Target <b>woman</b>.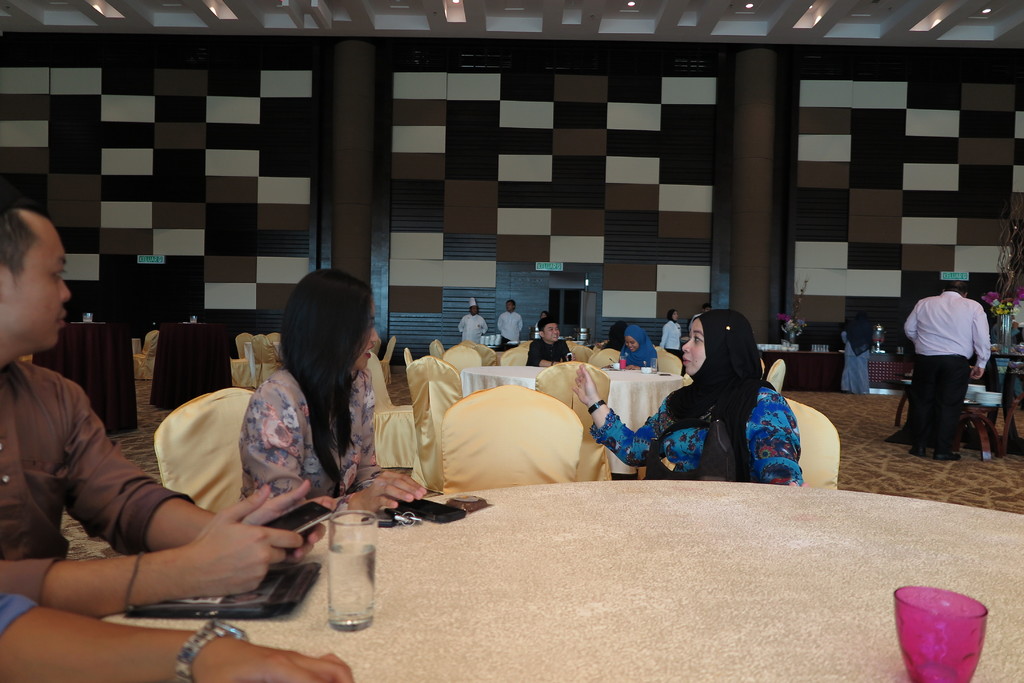
Target region: 604,323,657,373.
